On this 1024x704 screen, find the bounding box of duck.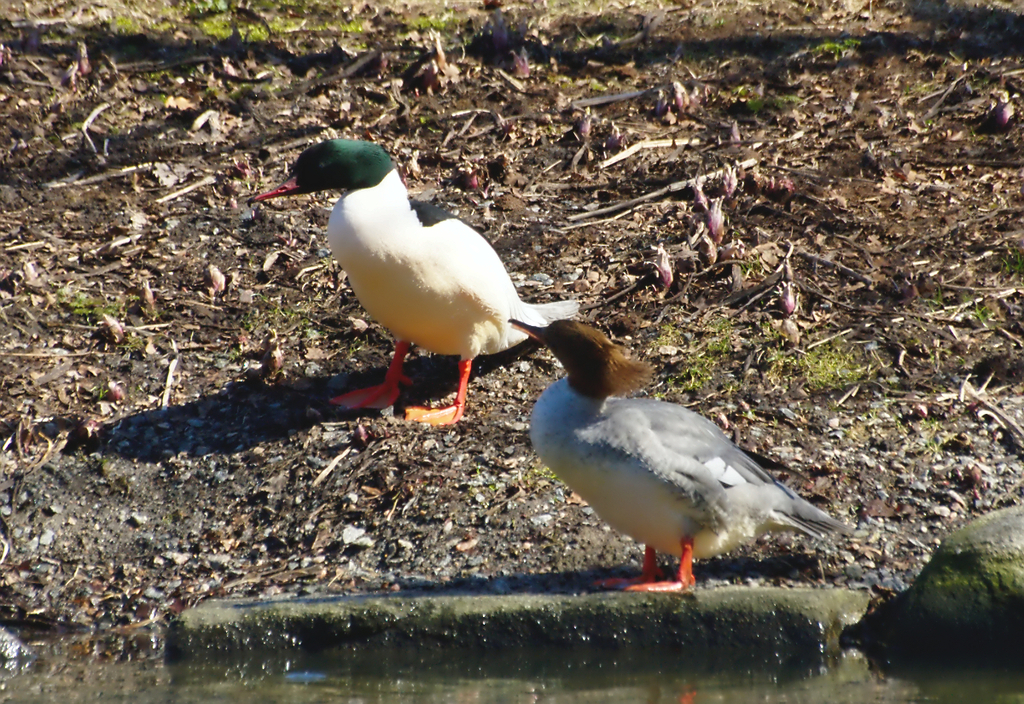
Bounding box: crop(253, 137, 593, 445).
